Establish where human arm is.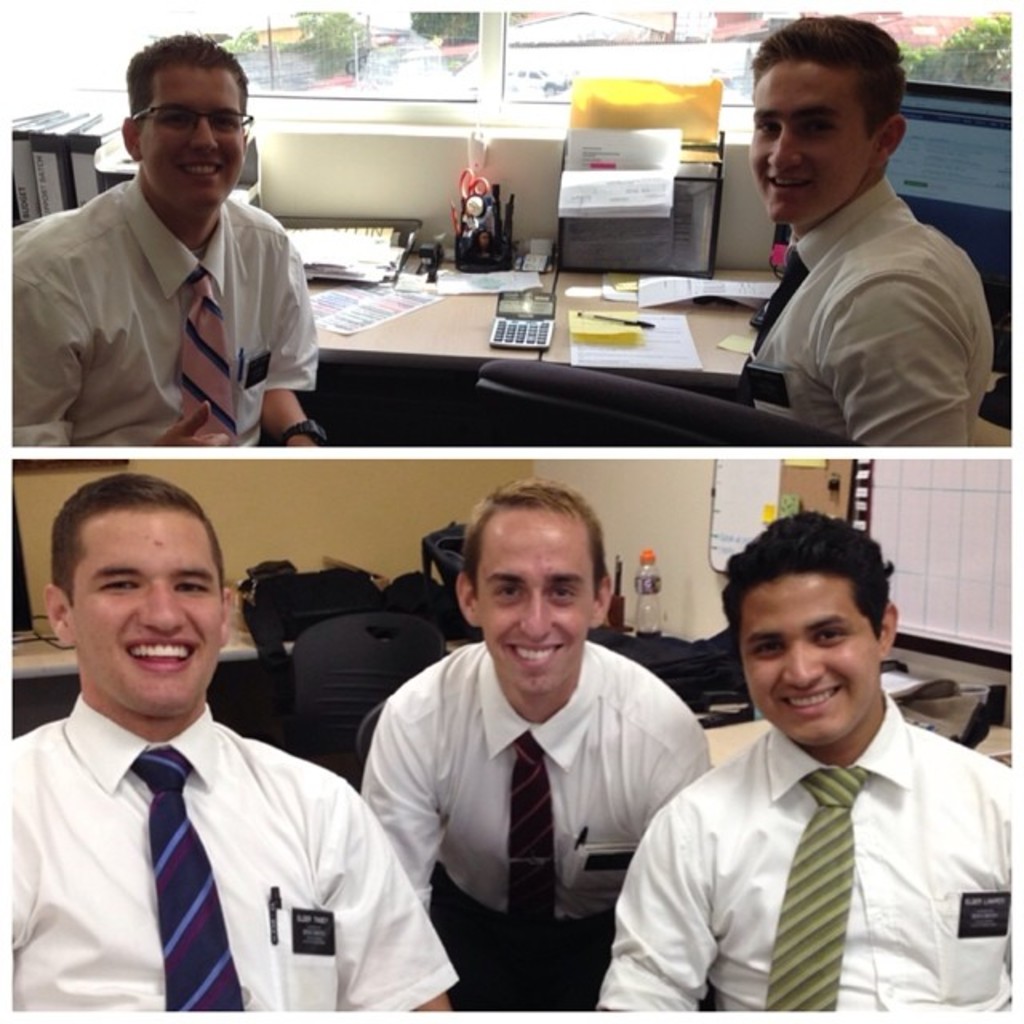
Established at (339, 779, 458, 1022).
